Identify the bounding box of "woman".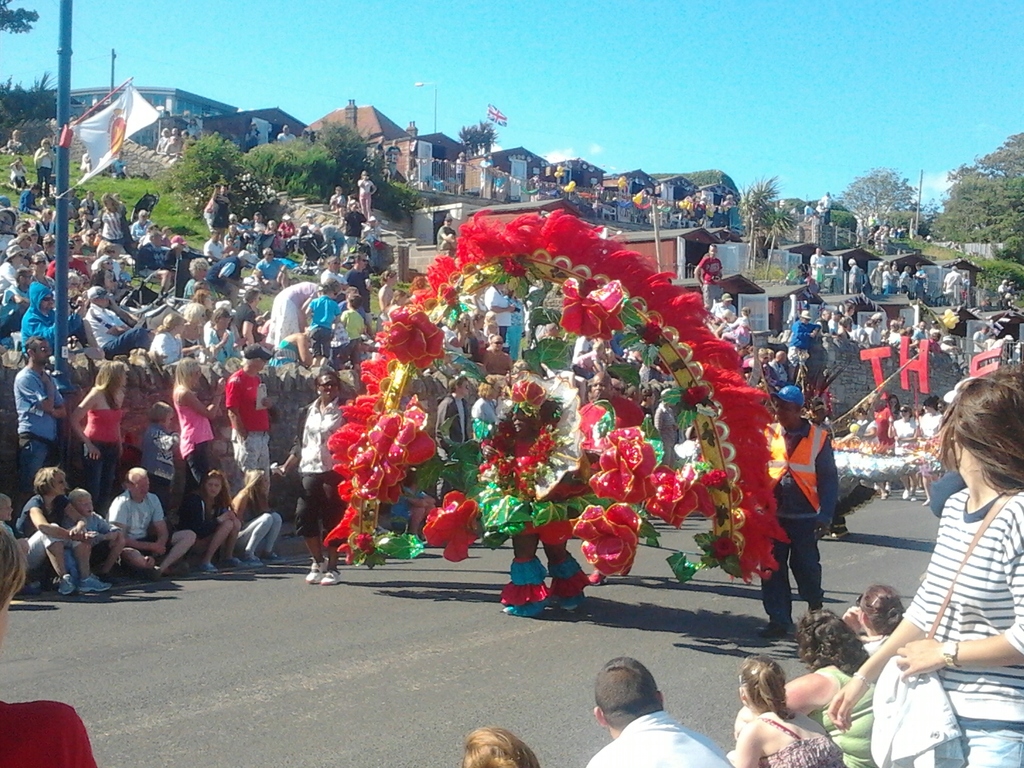
Rect(356, 170, 375, 214).
